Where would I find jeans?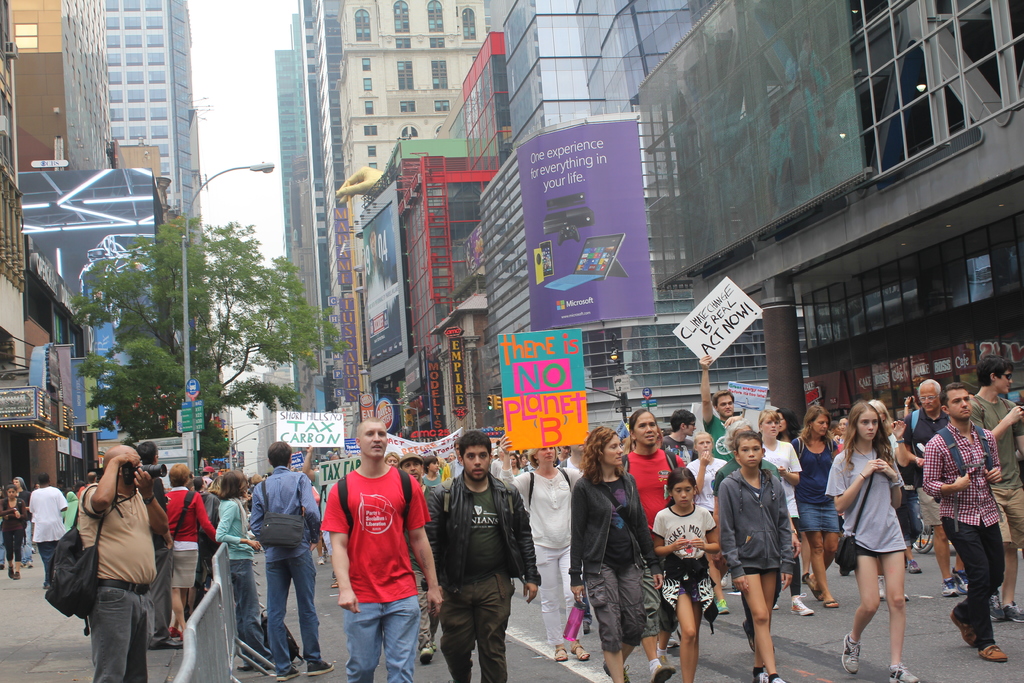
At 230/559/266/665.
